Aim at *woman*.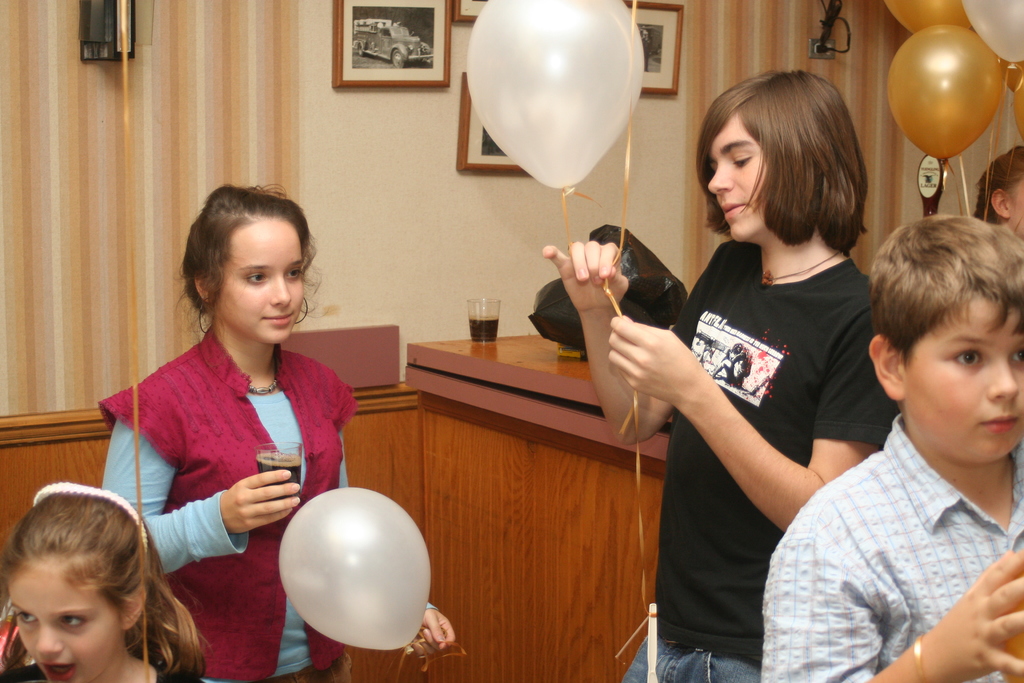
Aimed at rect(0, 483, 223, 680).
